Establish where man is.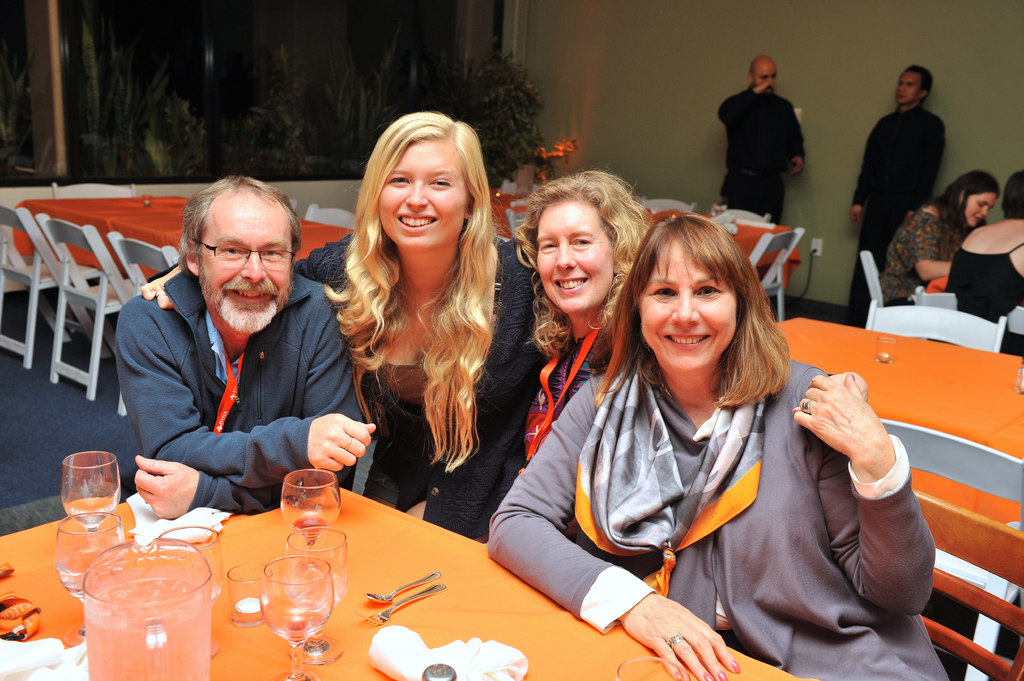
Established at 709 61 808 315.
